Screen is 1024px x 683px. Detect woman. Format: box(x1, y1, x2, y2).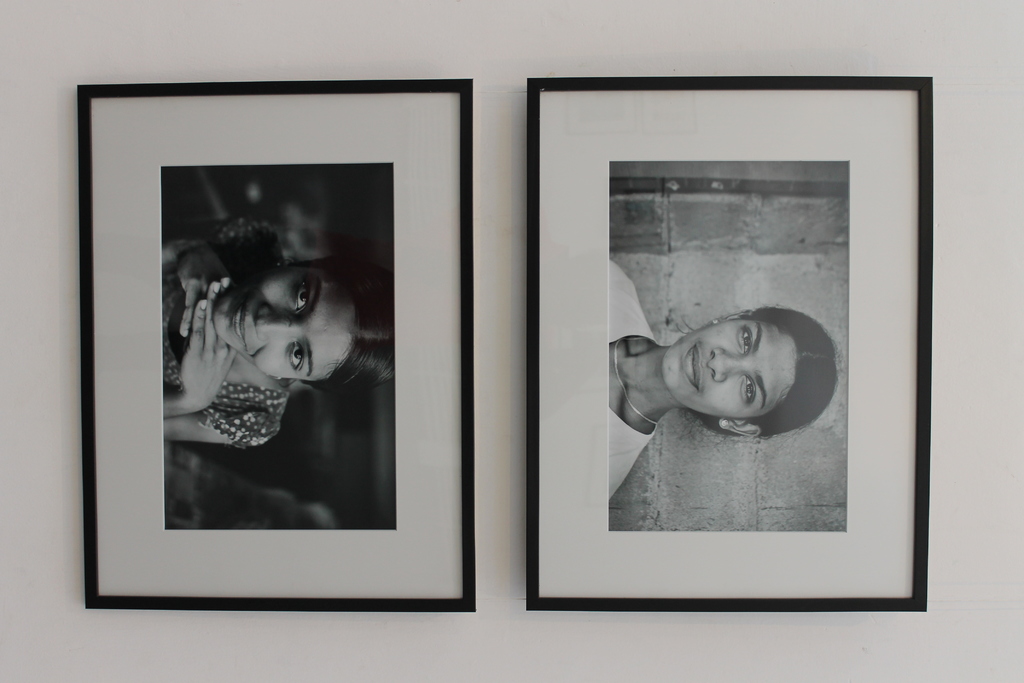
box(600, 260, 840, 502).
